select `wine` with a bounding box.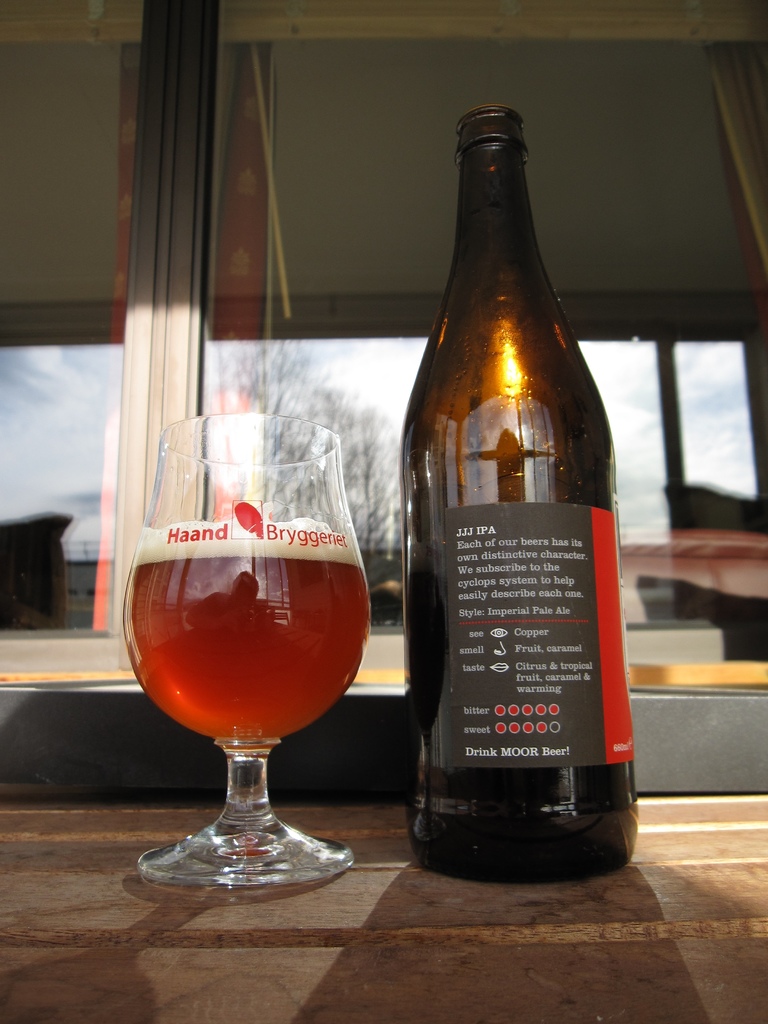
(left=112, top=390, right=390, bottom=884).
